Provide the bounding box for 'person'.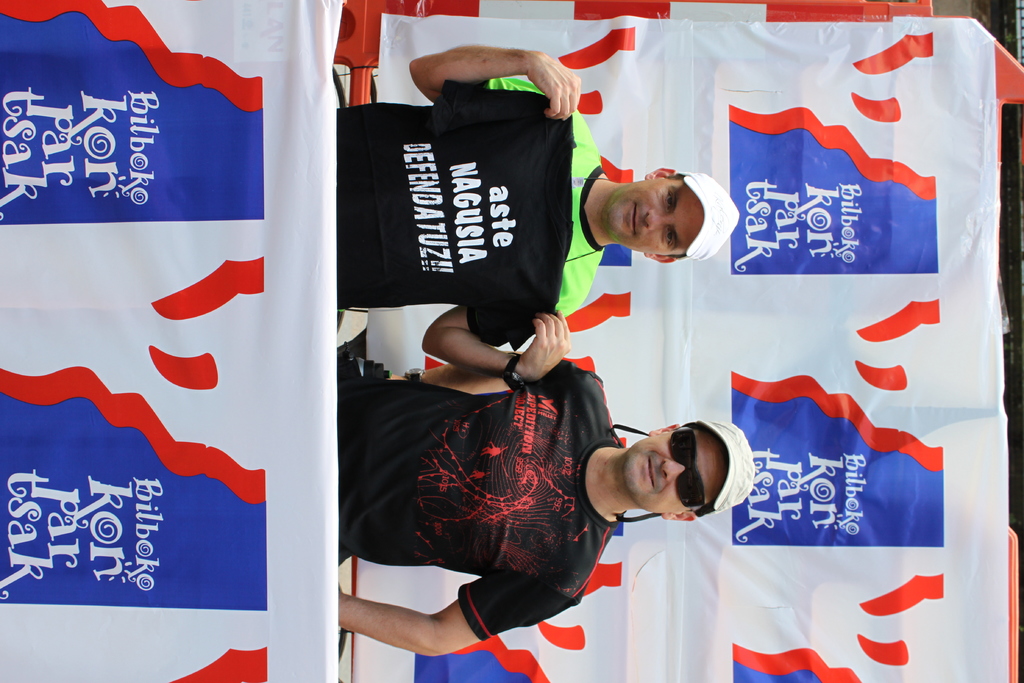
332:47:746:384.
